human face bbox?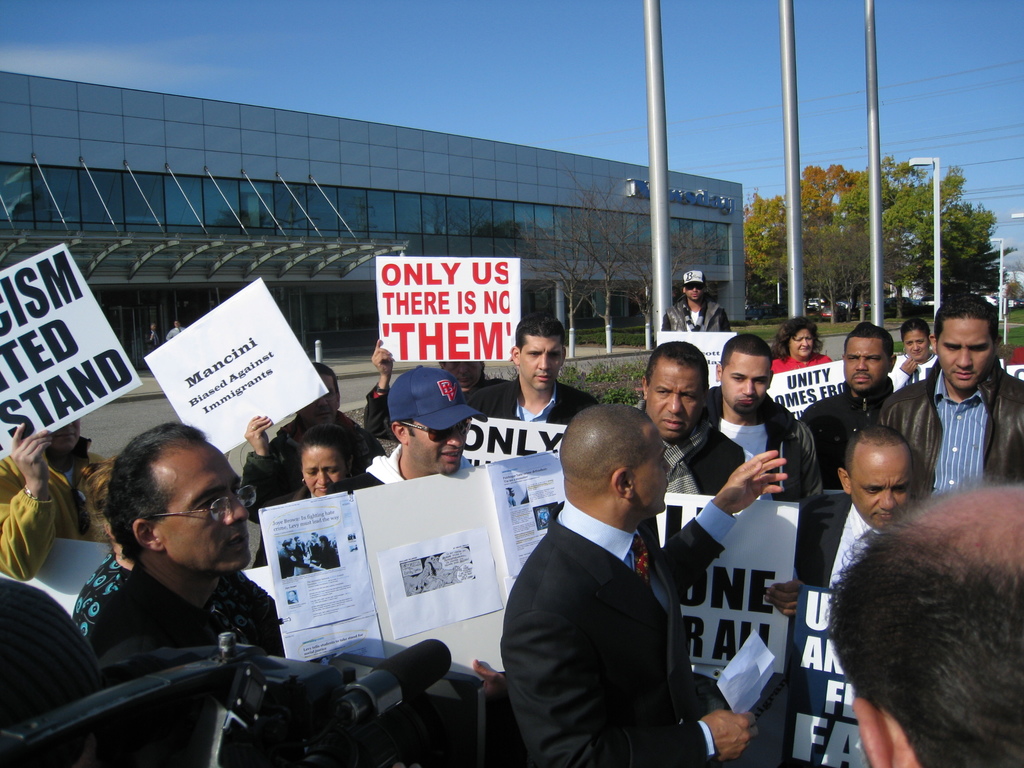
locate(851, 450, 914, 529)
